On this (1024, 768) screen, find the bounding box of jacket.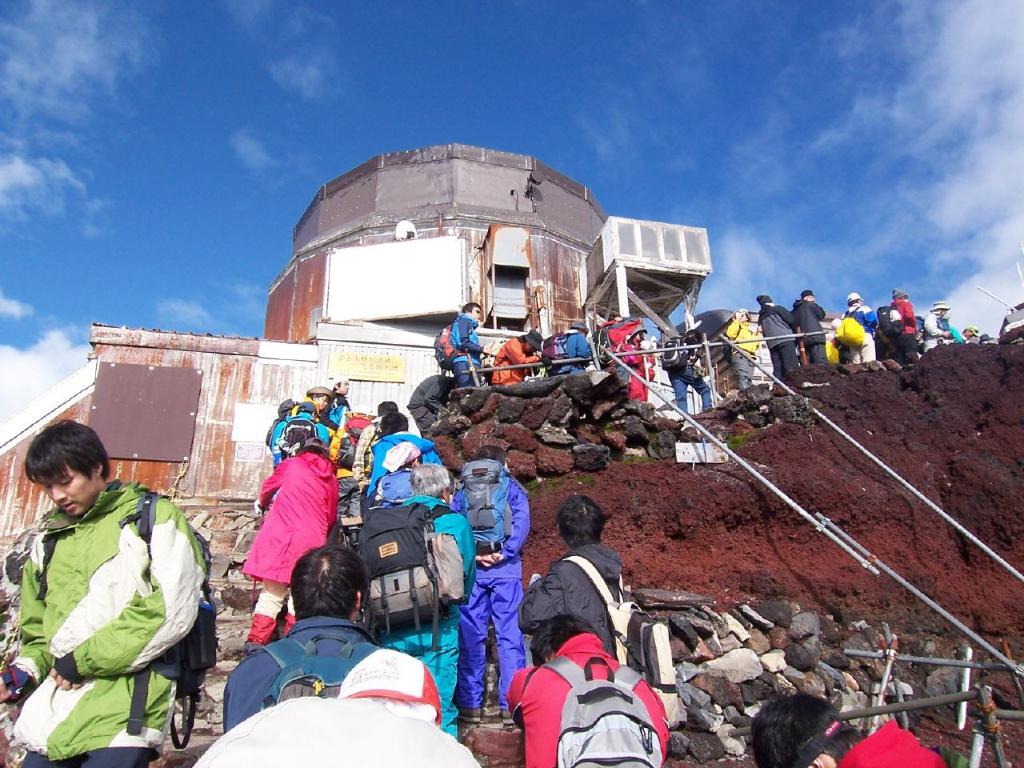
Bounding box: box(547, 330, 595, 378).
